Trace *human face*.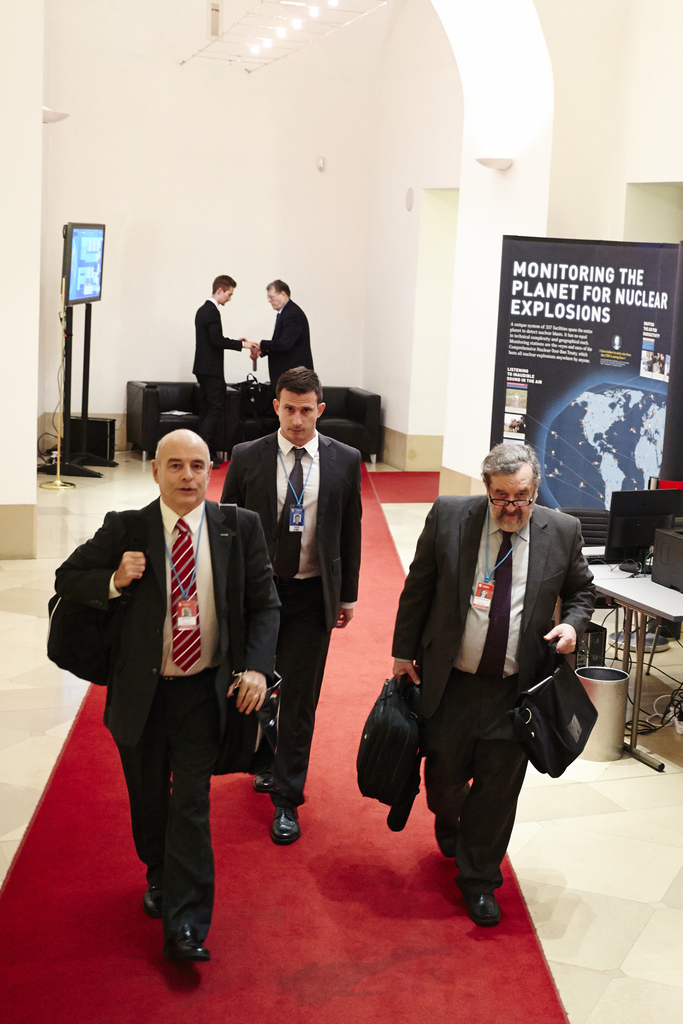
Traced to locate(157, 443, 211, 509).
